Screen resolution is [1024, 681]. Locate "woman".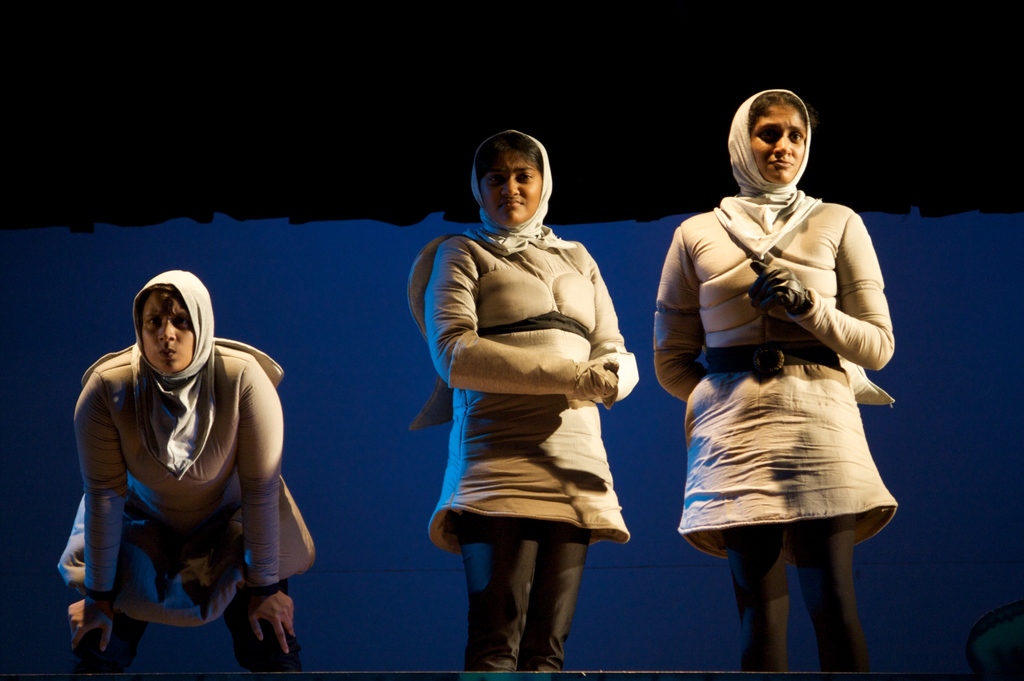
(411,134,639,680).
